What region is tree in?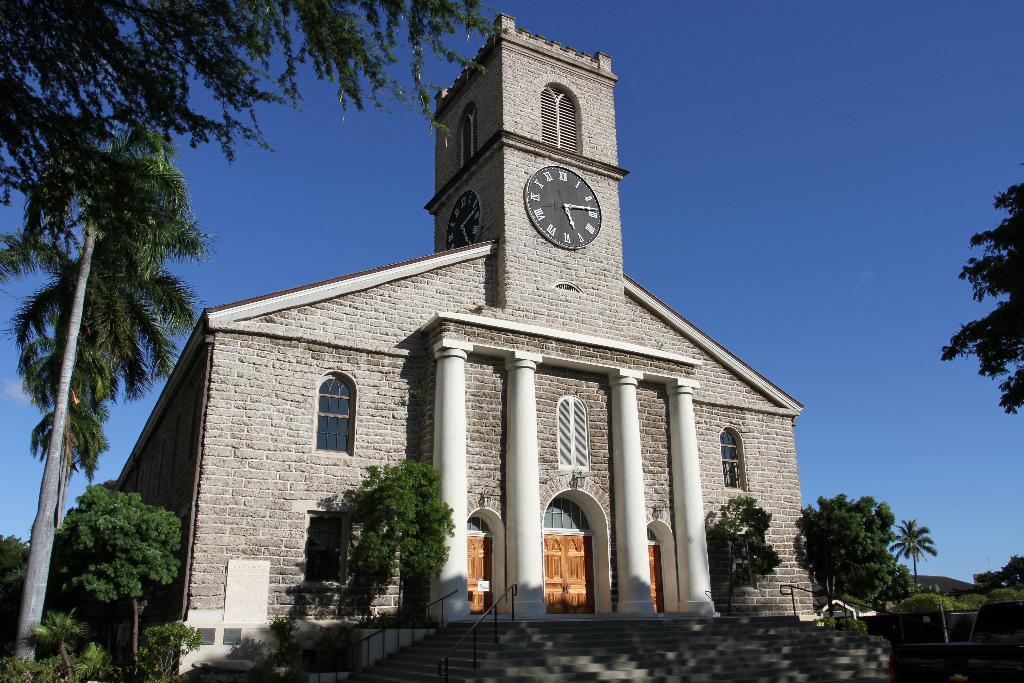
detection(884, 518, 946, 583).
